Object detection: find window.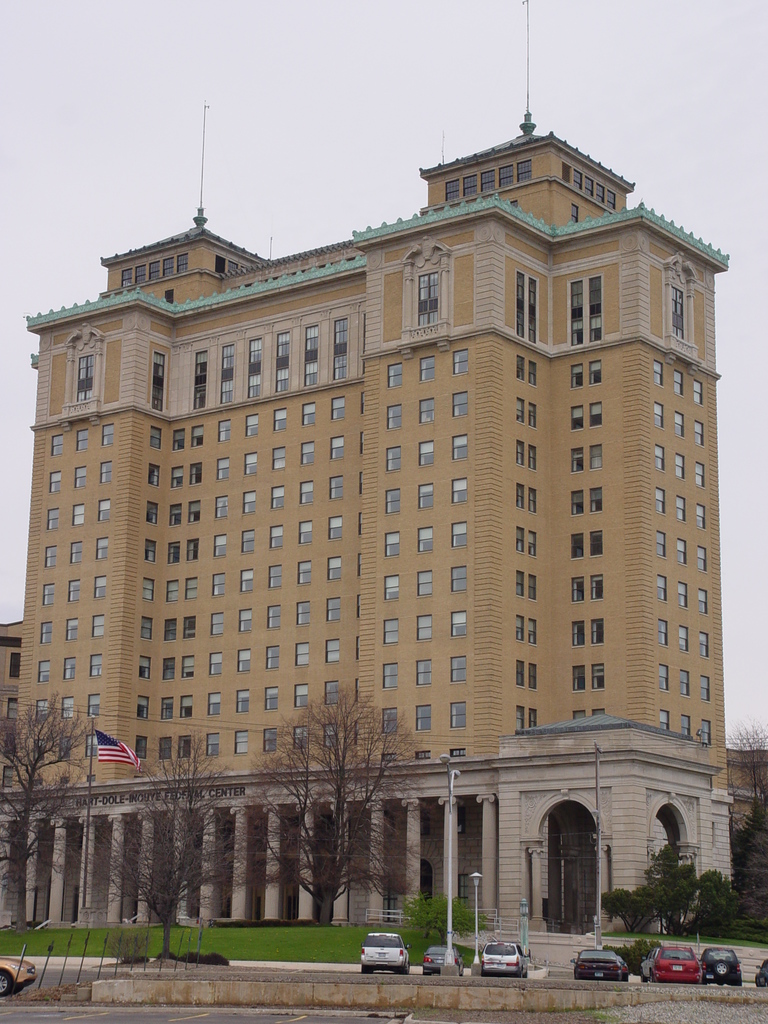
region(210, 608, 224, 636).
